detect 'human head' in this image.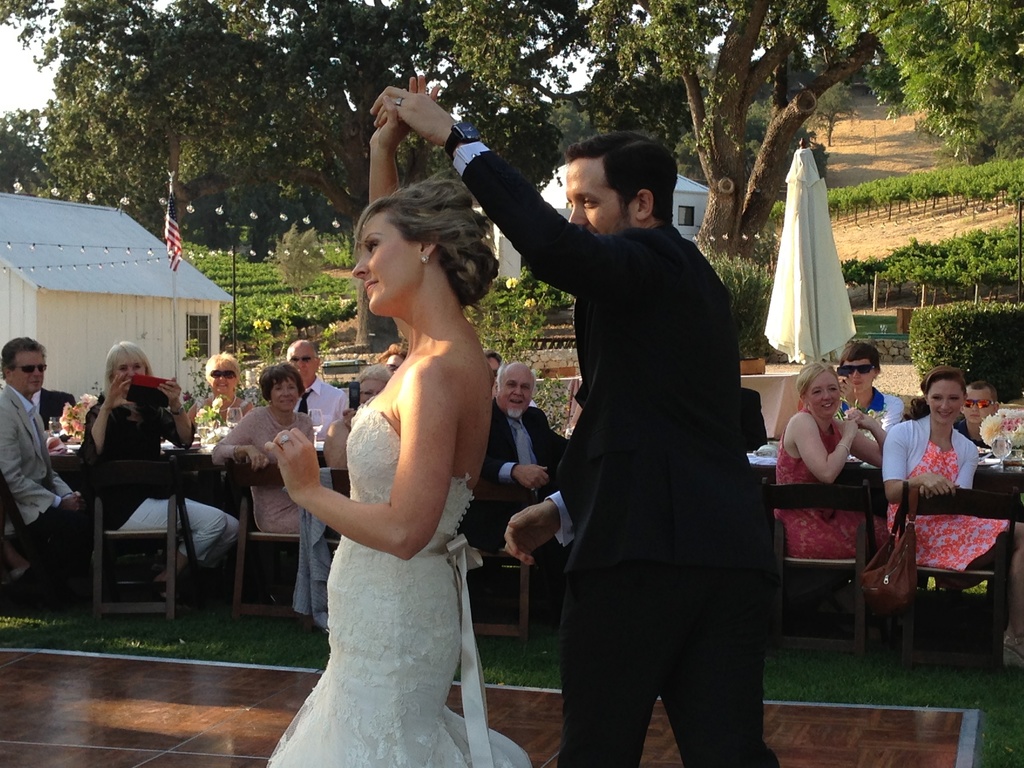
Detection: [left=352, top=358, right=392, bottom=403].
